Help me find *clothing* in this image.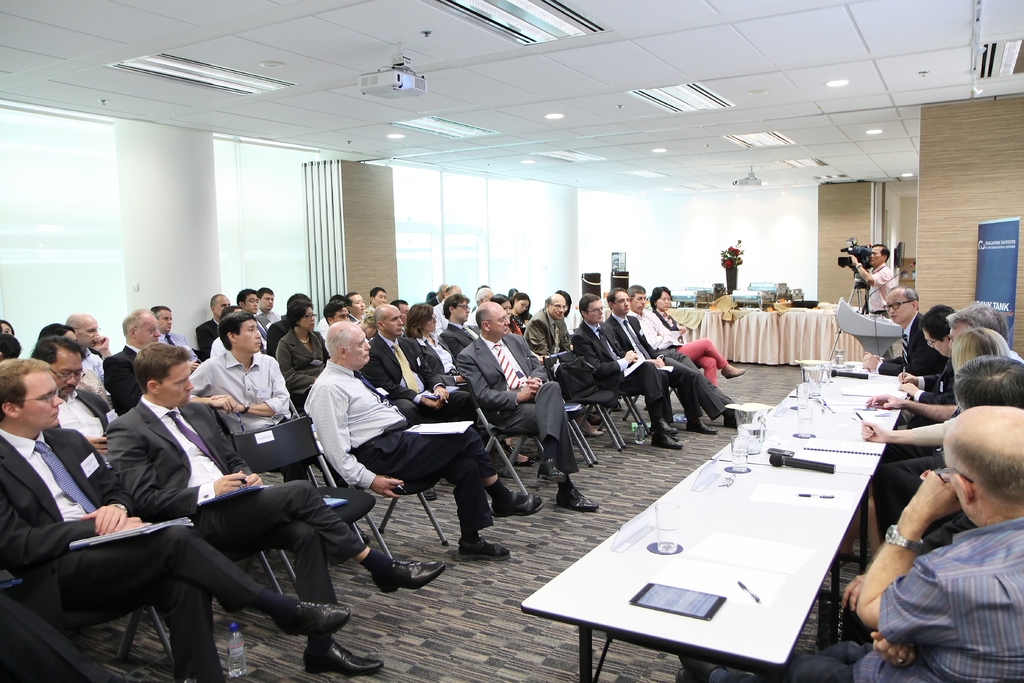
Found it: pyautogui.locateOnScreen(188, 350, 291, 431).
